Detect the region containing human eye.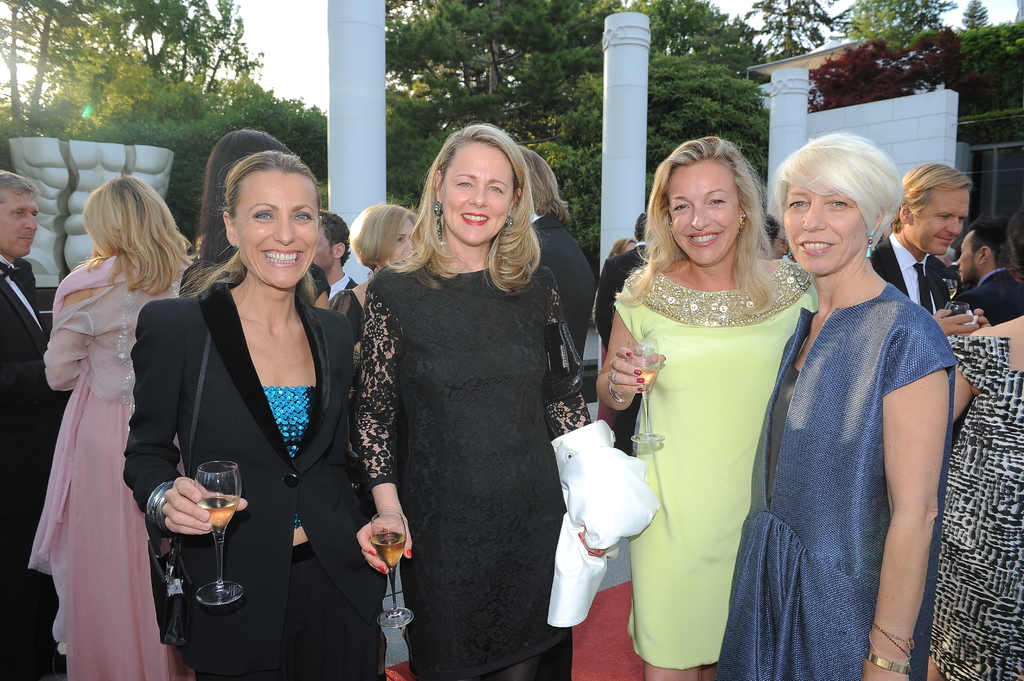
box(451, 177, 477, 191).
